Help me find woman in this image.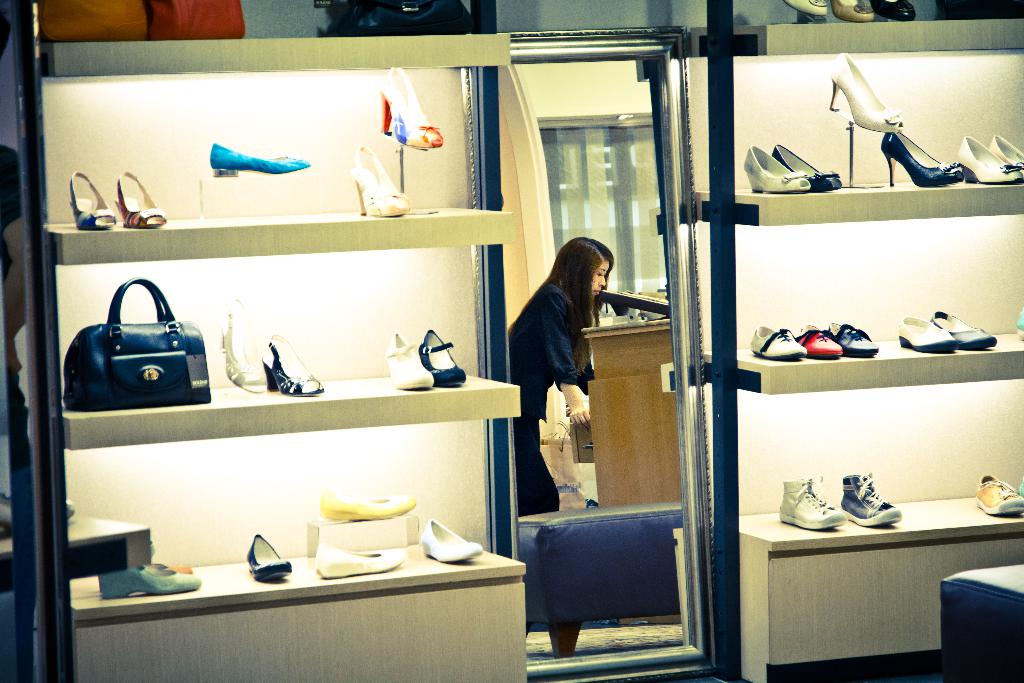
Found it: left=506, top=237, right=612, bottom=515.
